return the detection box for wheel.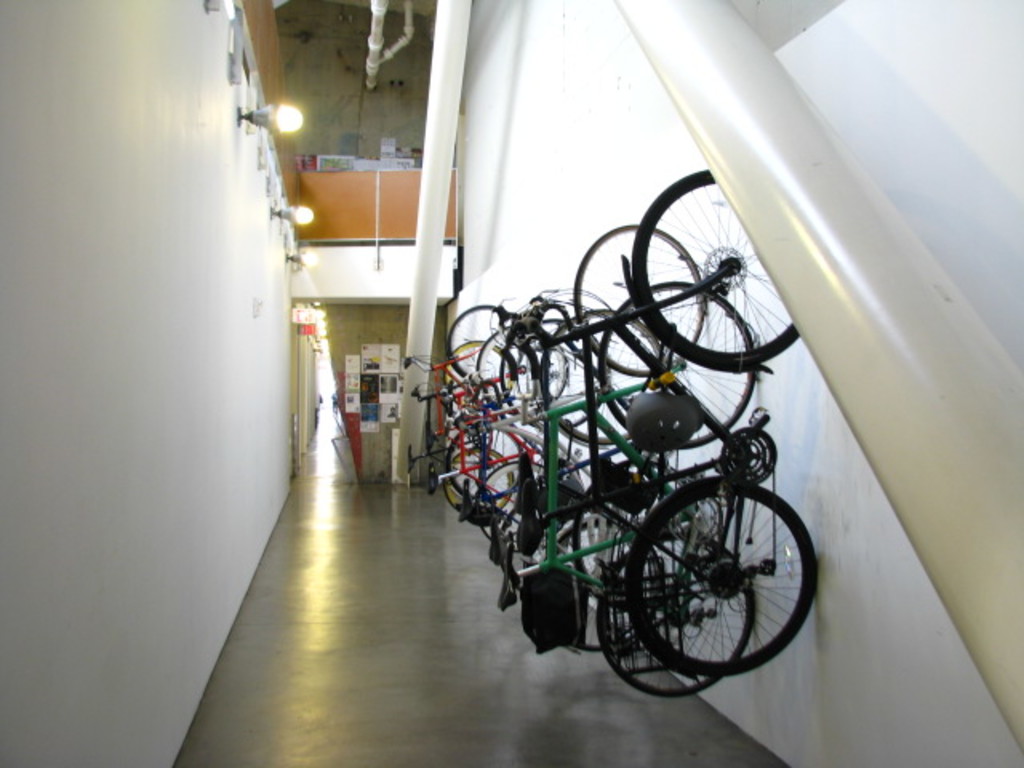
(left=574, top=222, right=706, bottom=378).
